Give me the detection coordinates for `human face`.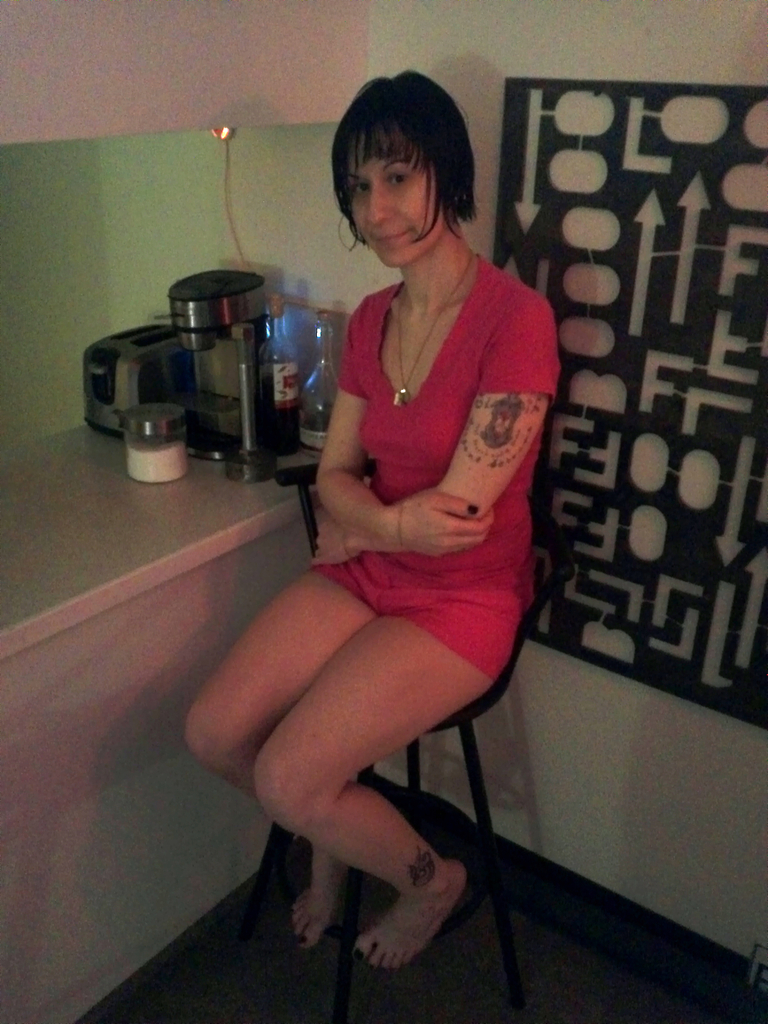
detection(352, 122, 446, 264).
